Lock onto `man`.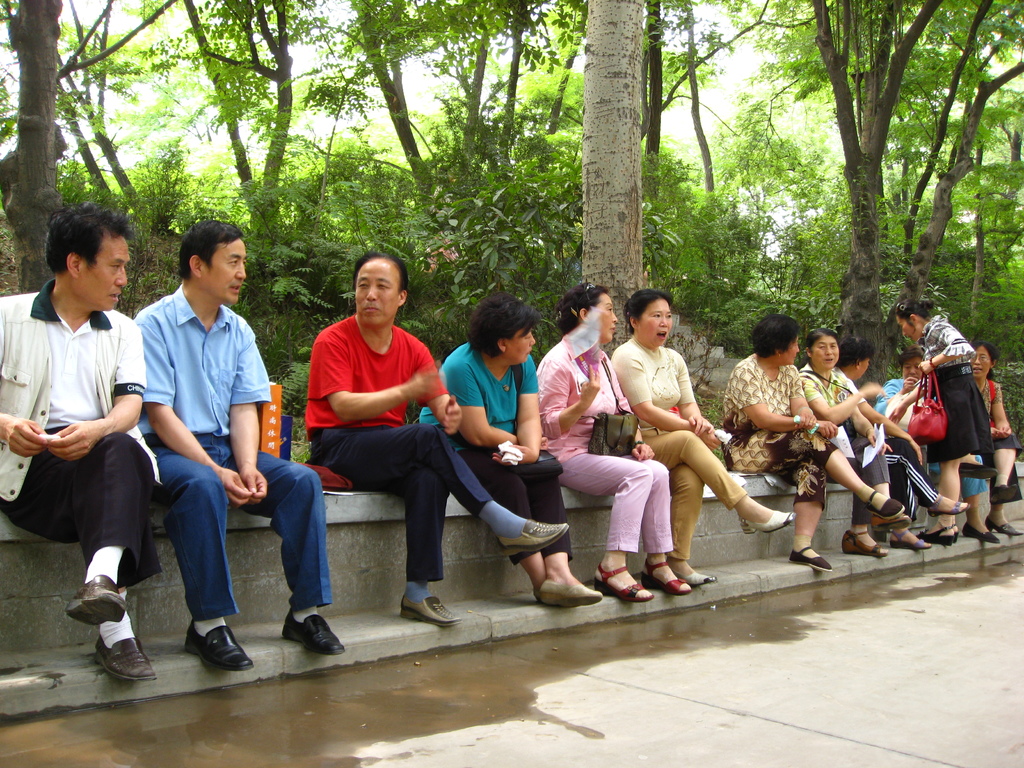
Locked: 305,256,572,634.
